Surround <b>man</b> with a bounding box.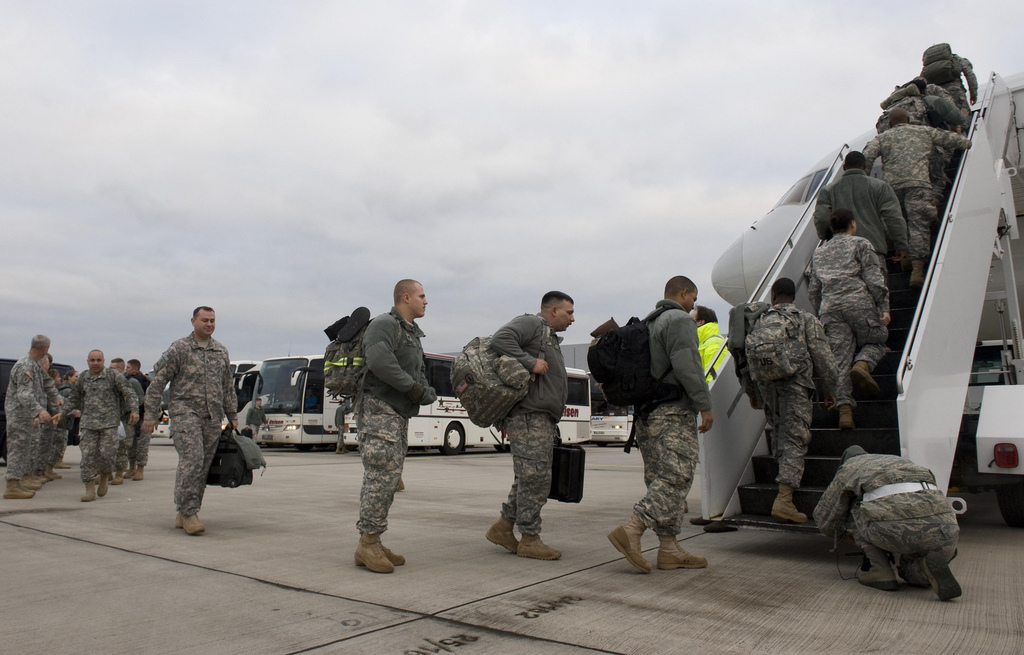
{"x1": 803, "y1": 148, "x2": 897, "y2": 272}.
